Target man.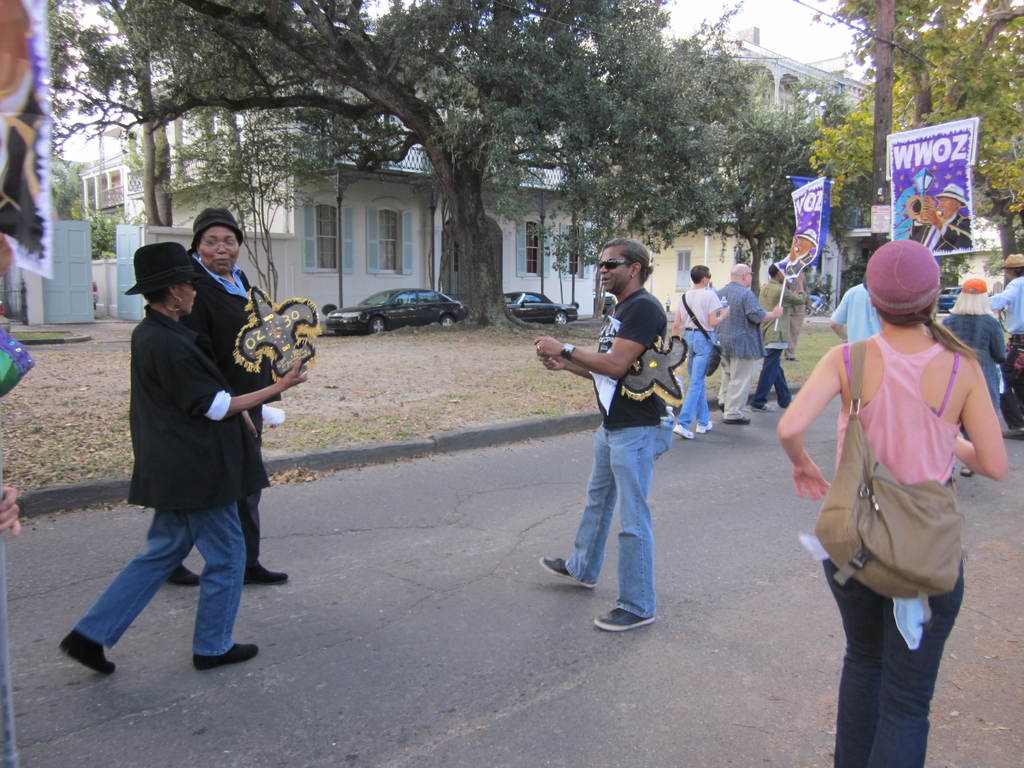
Target region: [668, 261, 733, 441].
